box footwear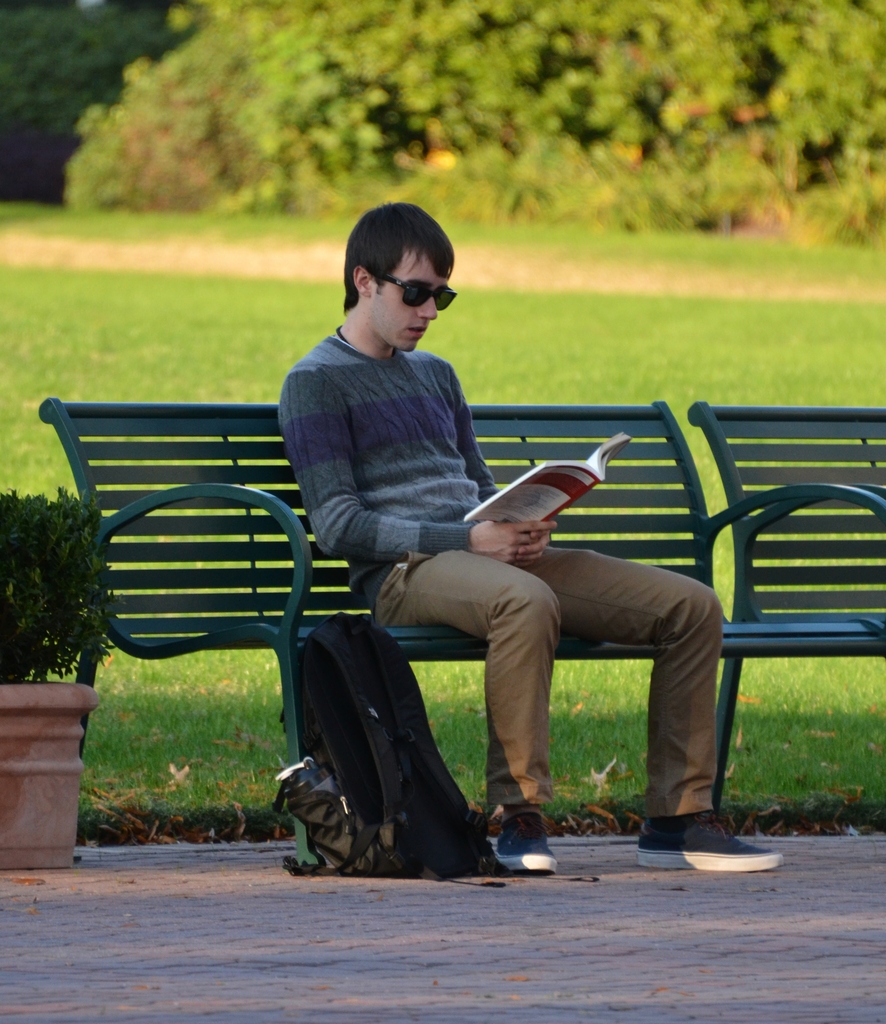
bbox=(490, 808, 572, 879)
